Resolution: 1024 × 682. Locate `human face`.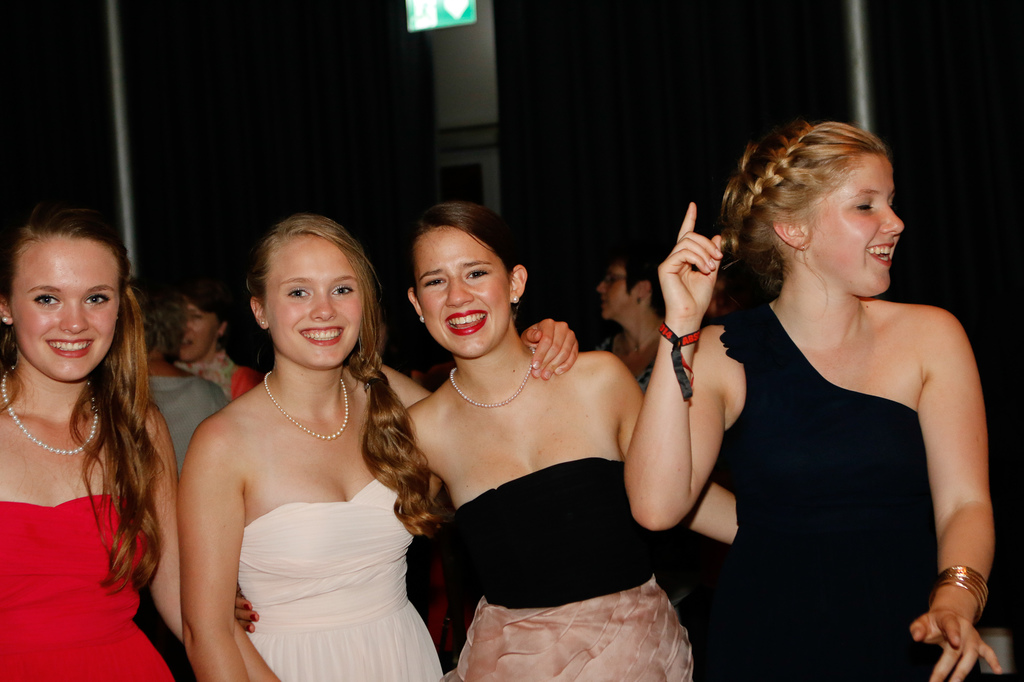
x1=0, y1=230, x2=125, y2=380.
